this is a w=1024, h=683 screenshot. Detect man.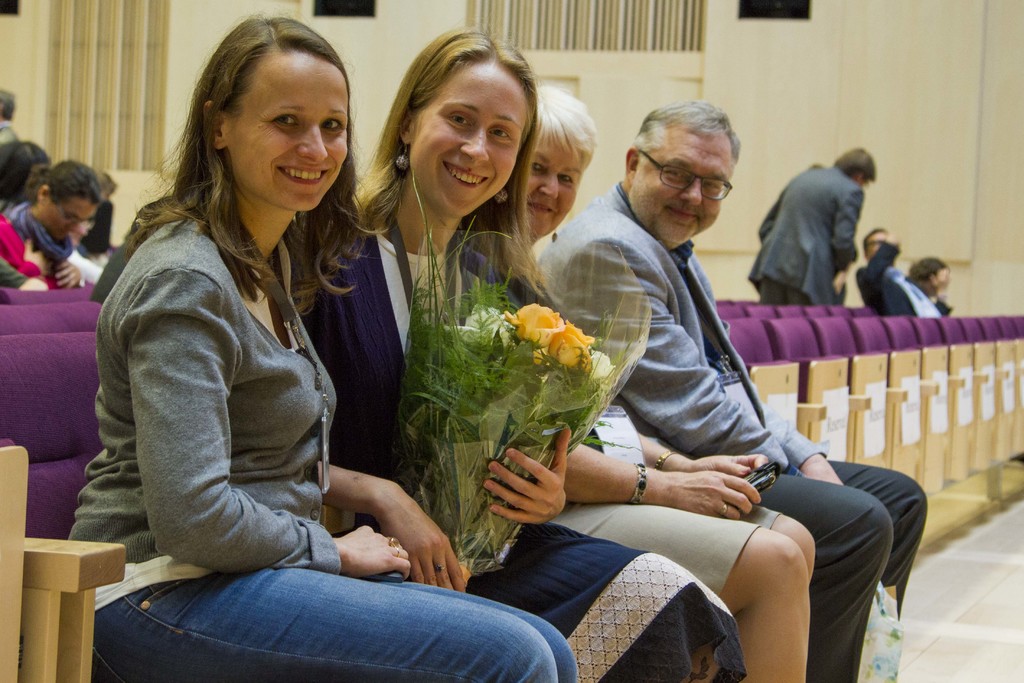
Rect(756, 144, 893, 311).
